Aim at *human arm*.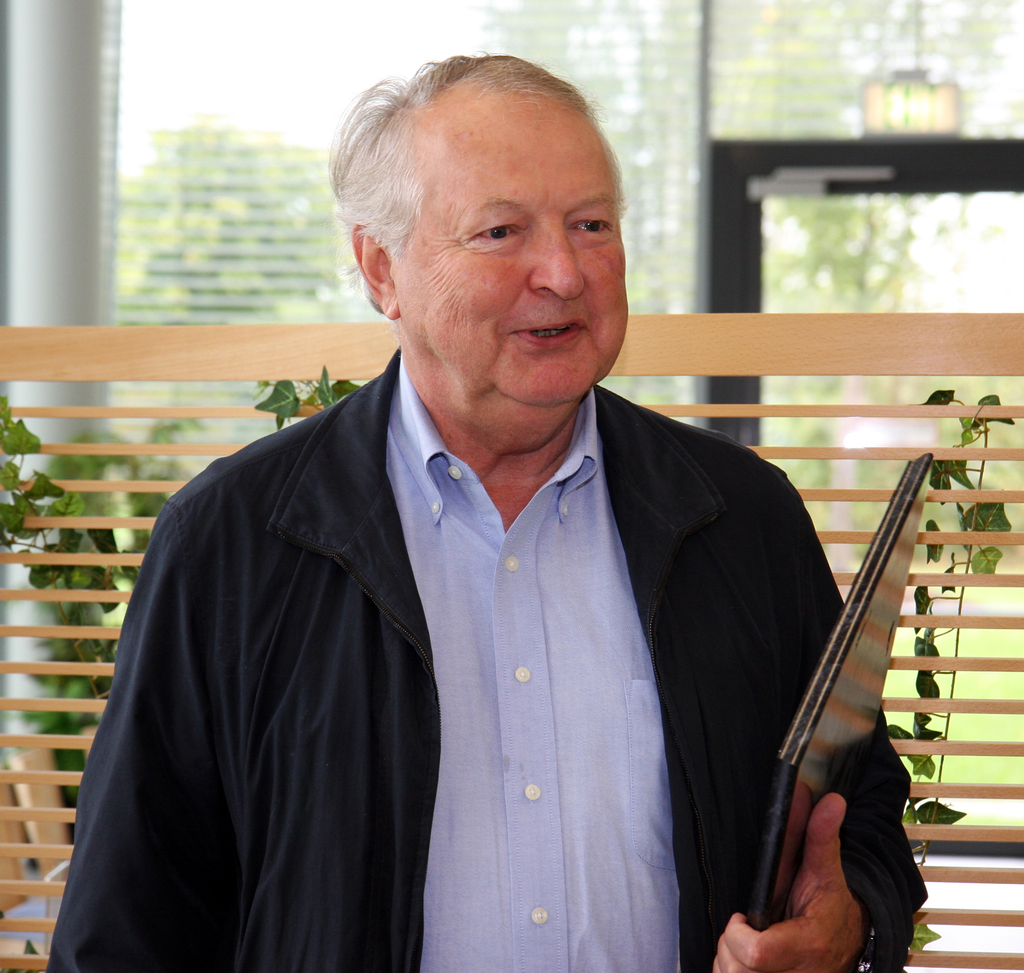
Aimed at [753,470,946,944].
